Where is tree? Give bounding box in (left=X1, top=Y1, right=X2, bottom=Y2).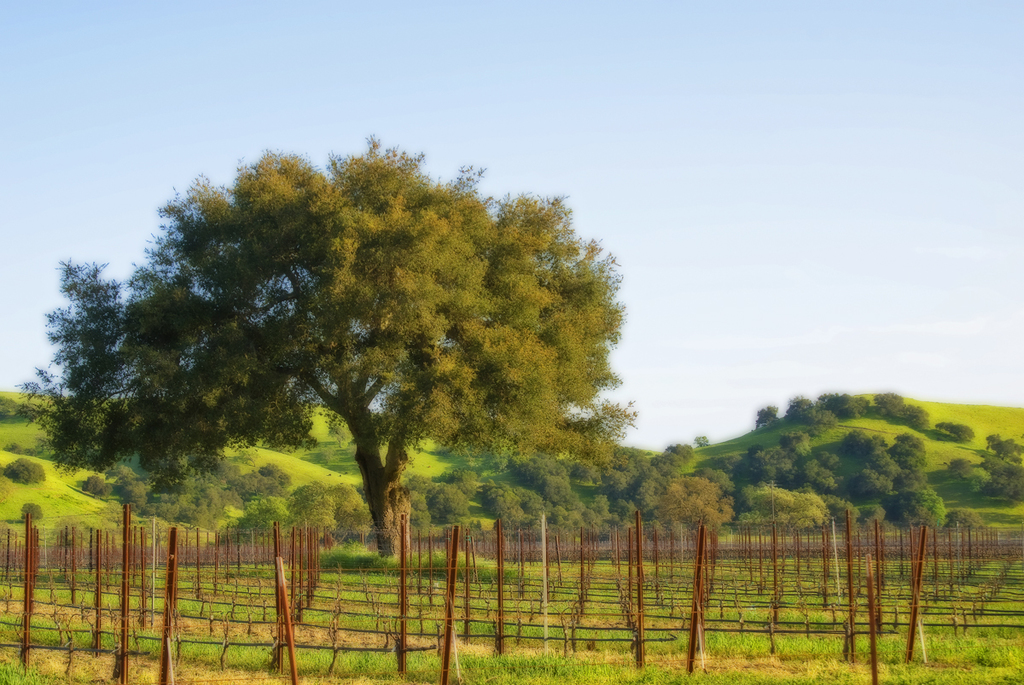
(left=751, top=400, right=777, bottom=433).
